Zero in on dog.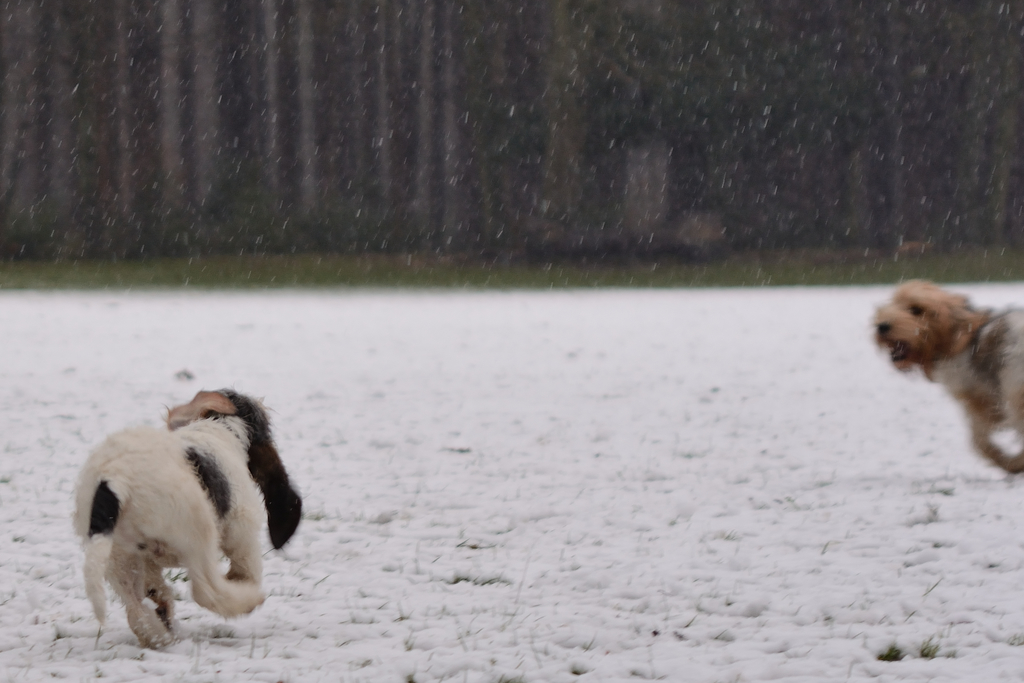
Zeroed in: [69,386,304,646].
